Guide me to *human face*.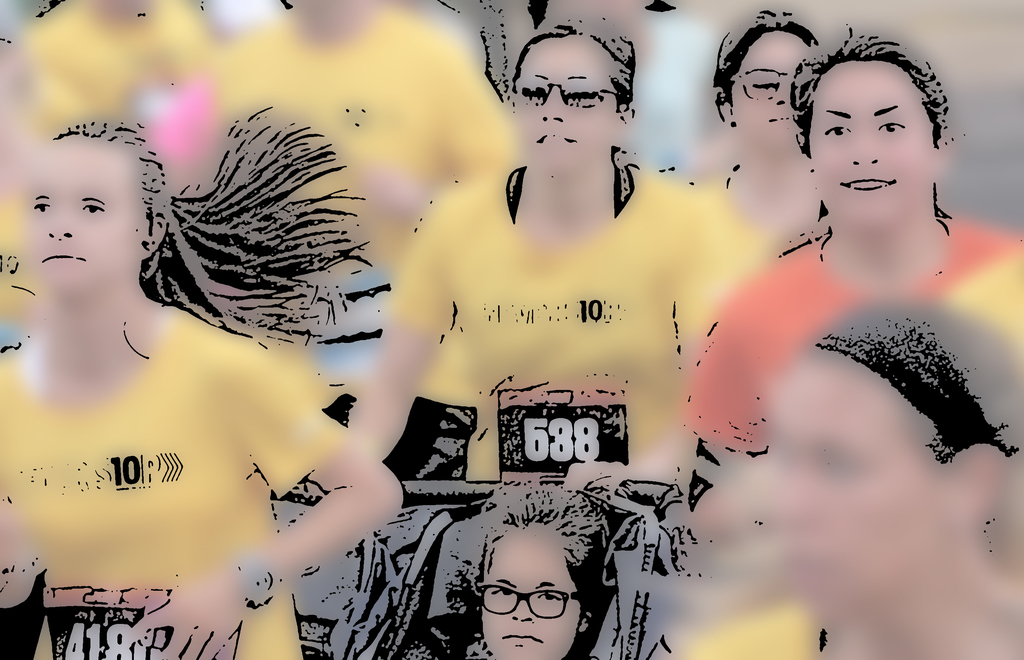
Guidance: bbox=(20, 140, 155, 301).
